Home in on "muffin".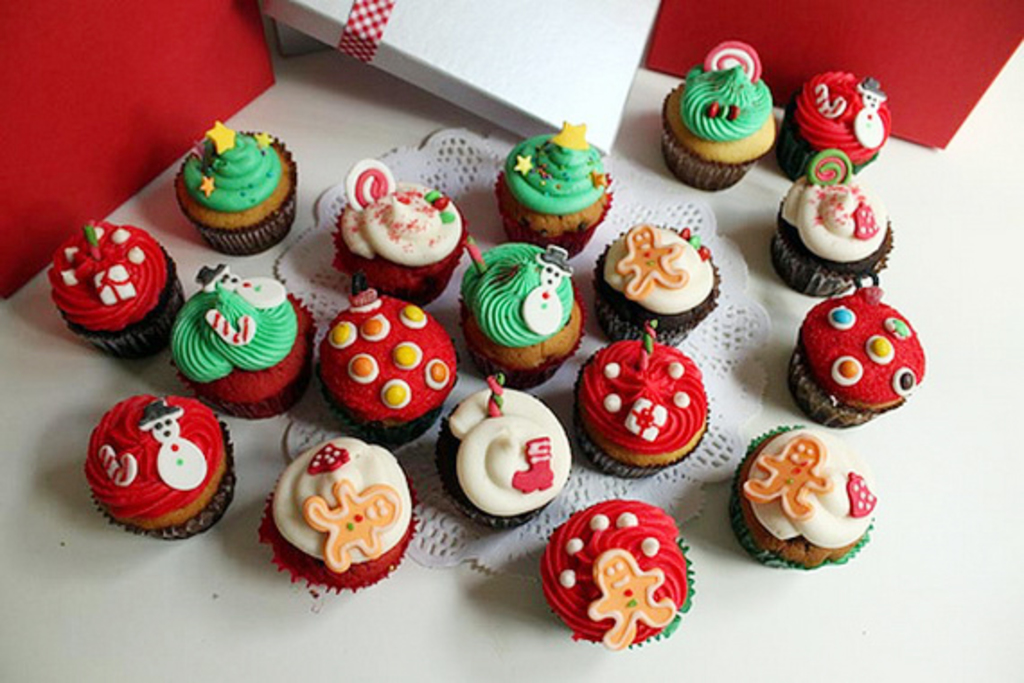
Homed in at l=656, t=40, r=783, b=192.
